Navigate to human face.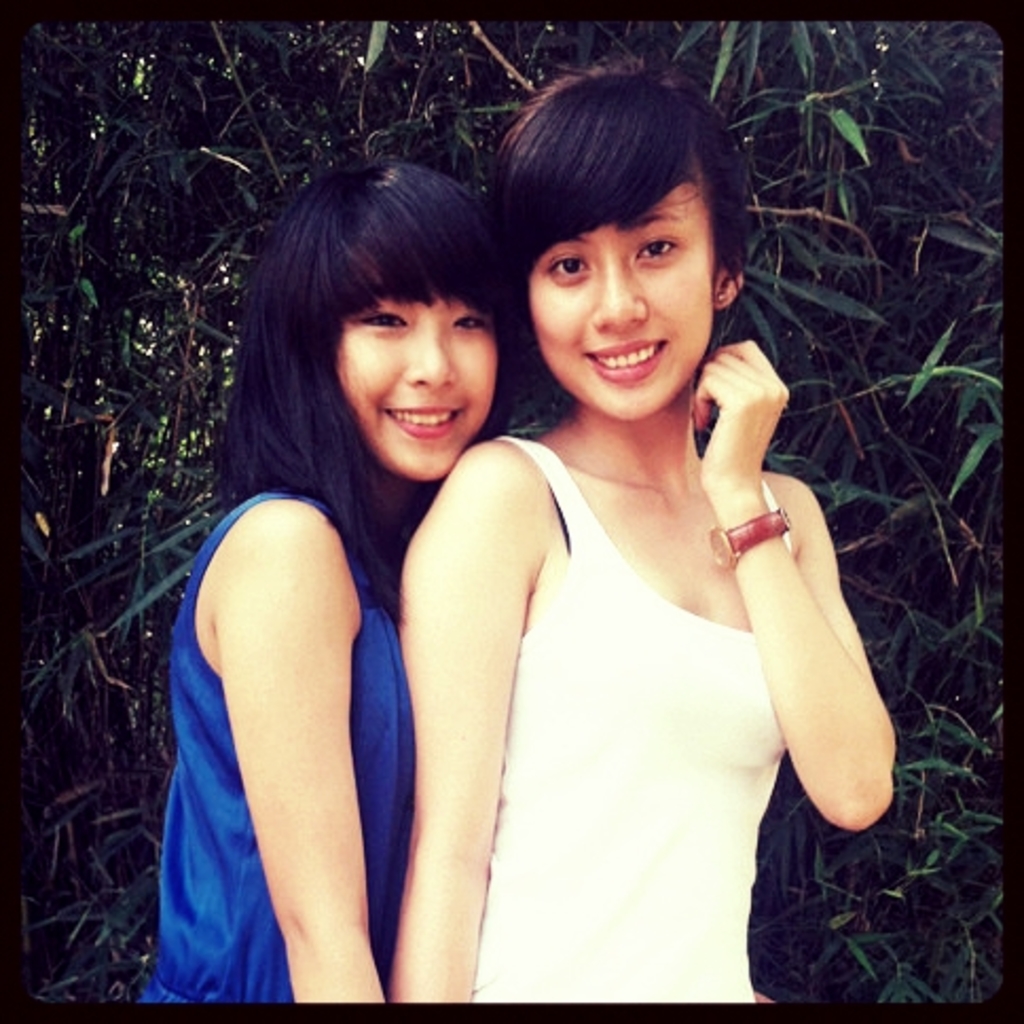
Navigation target: {"left": 334, "top": 284, "right": 495, "bottom": 491}.
